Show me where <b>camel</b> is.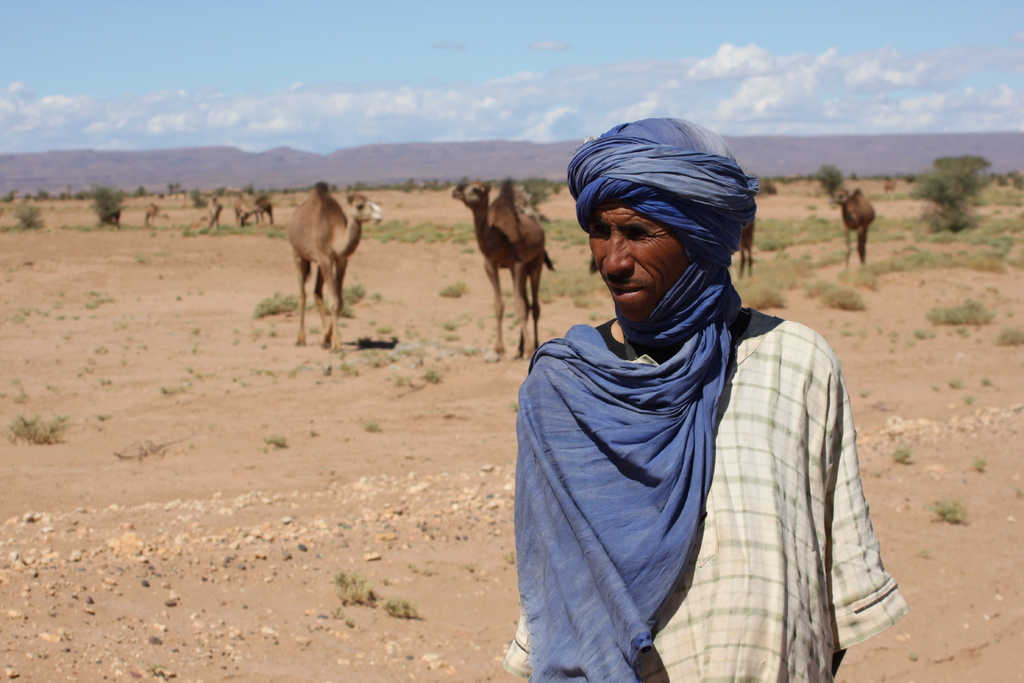
<b>camel</b> is at bbox(833, 185, 875, 272).
